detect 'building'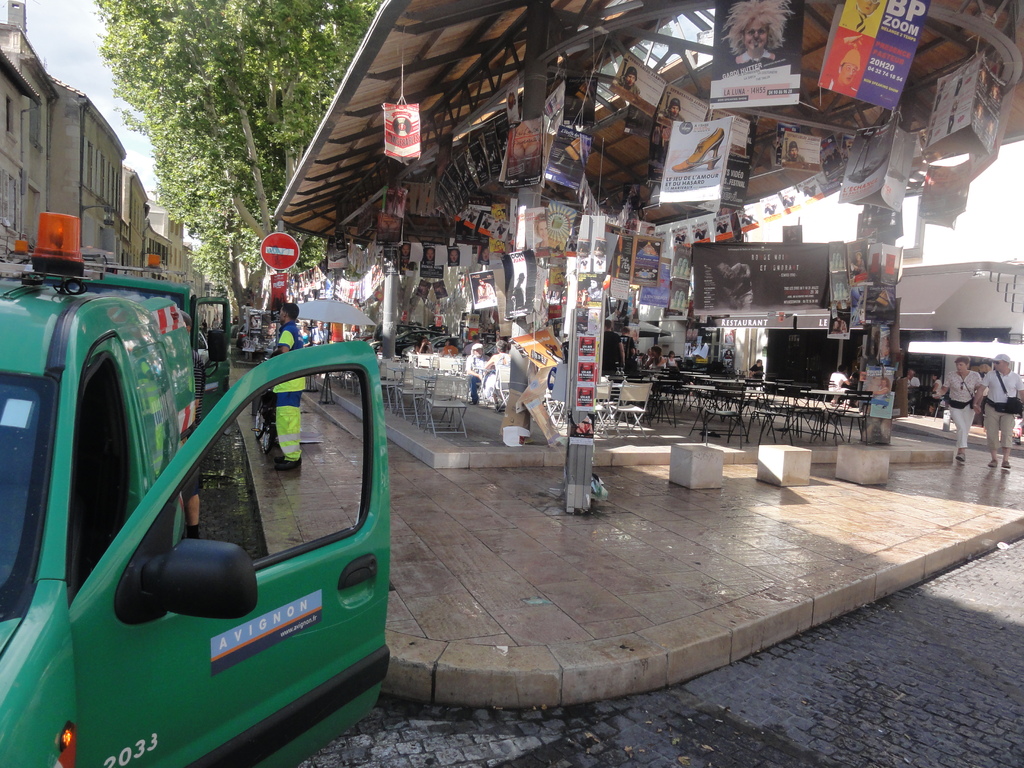
{"x1": 0, "y1": 0, "x2": 213, "y2": 298}
